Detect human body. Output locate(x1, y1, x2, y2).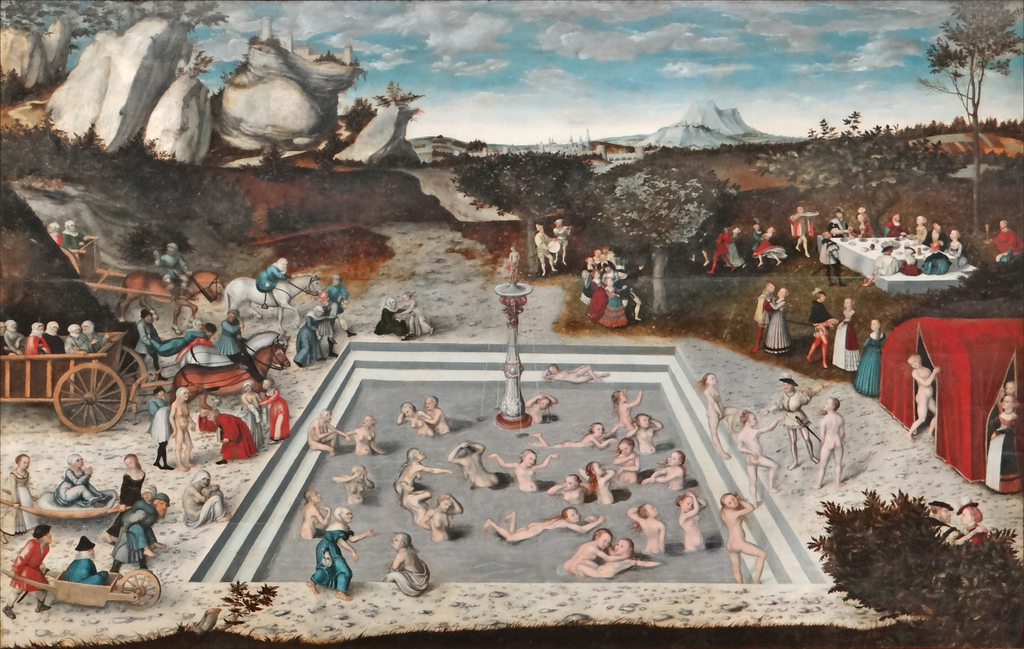
locate(532, 230, 551, 275).
